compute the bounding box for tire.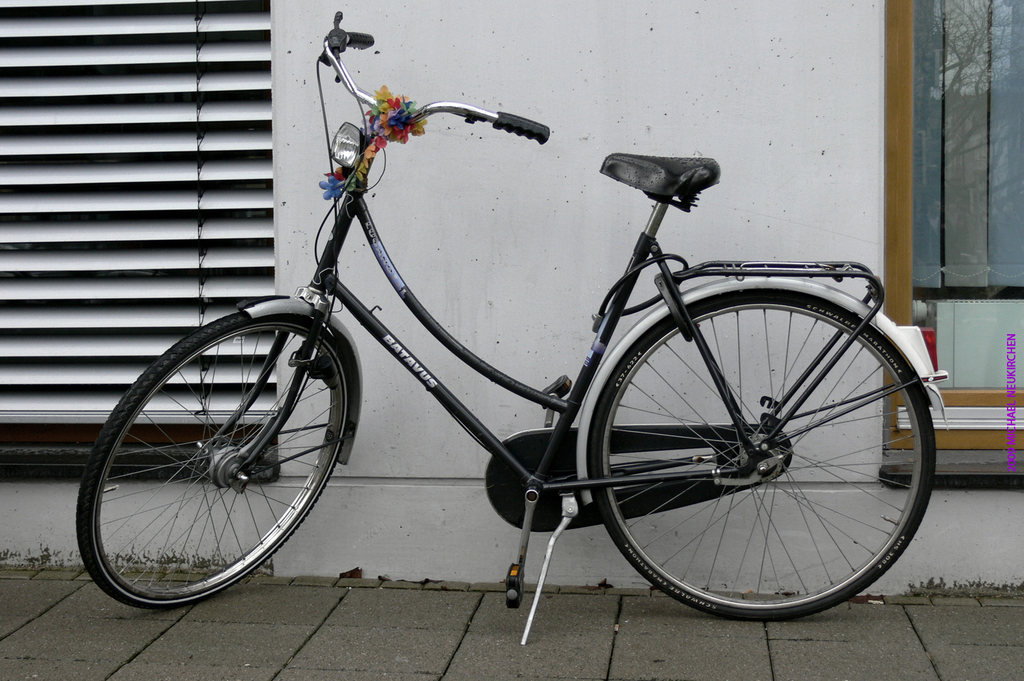
570:263:941:650.
